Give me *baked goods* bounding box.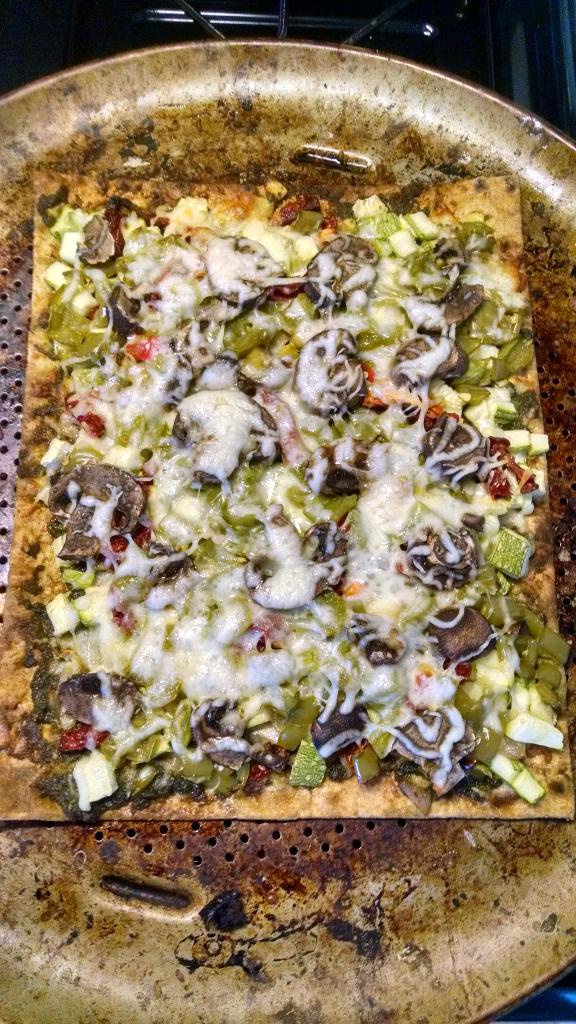
BBox(0, 166, 575, 827).
